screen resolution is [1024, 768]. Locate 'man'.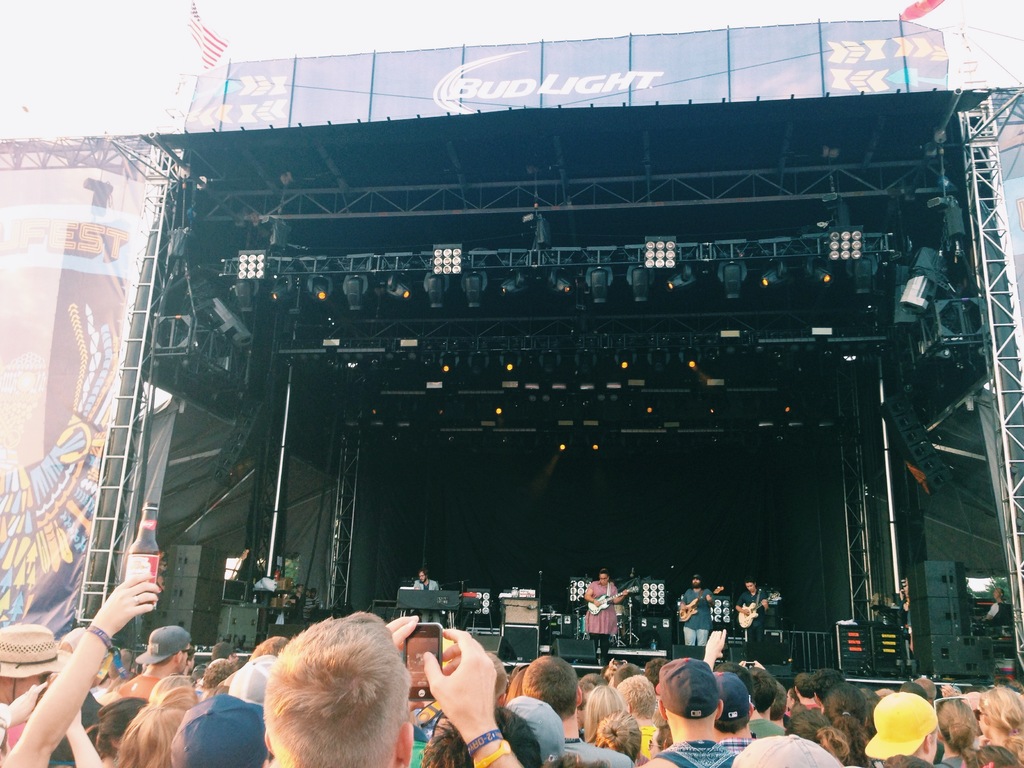
box(710, 665, 758, 749).
